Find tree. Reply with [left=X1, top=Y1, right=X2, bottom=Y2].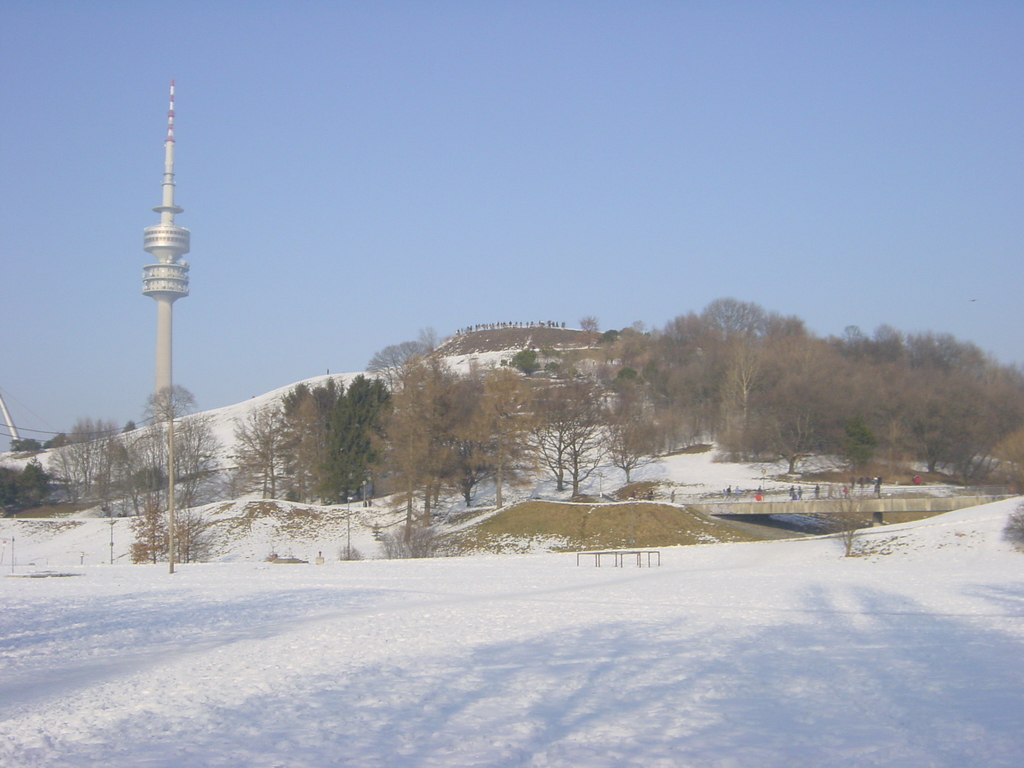
[left=605, top=327, right=657, bottom=390].
